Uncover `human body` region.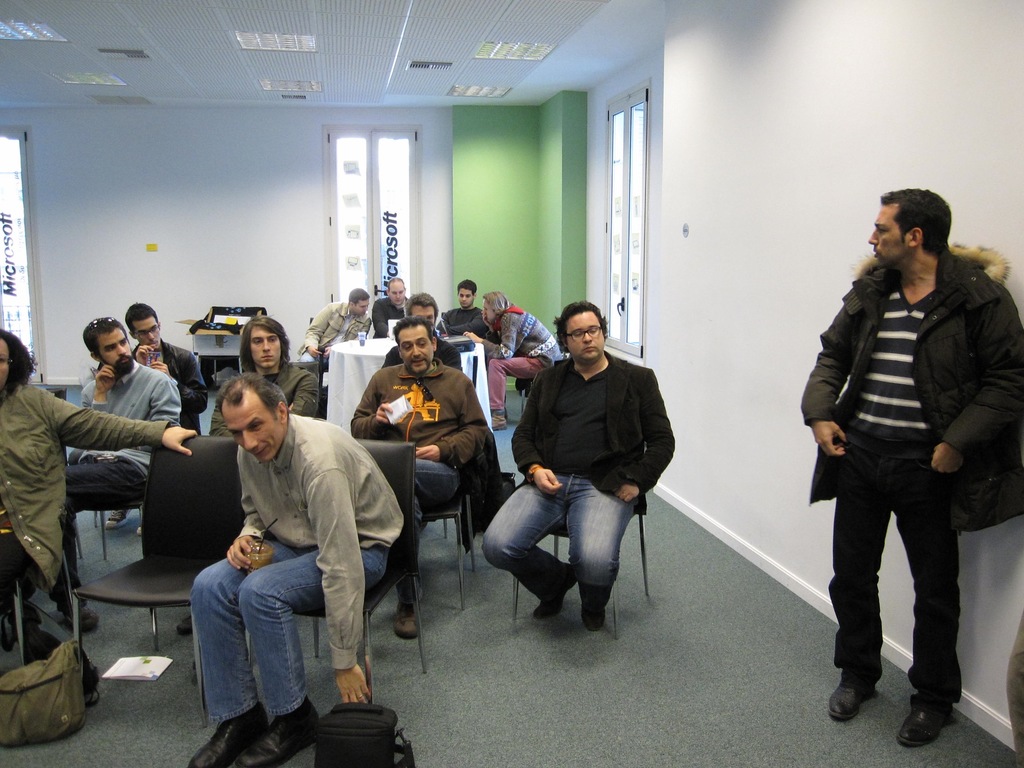
Uncovered: pyautogui.locateOnScreen(464, 304, 558, 428).
